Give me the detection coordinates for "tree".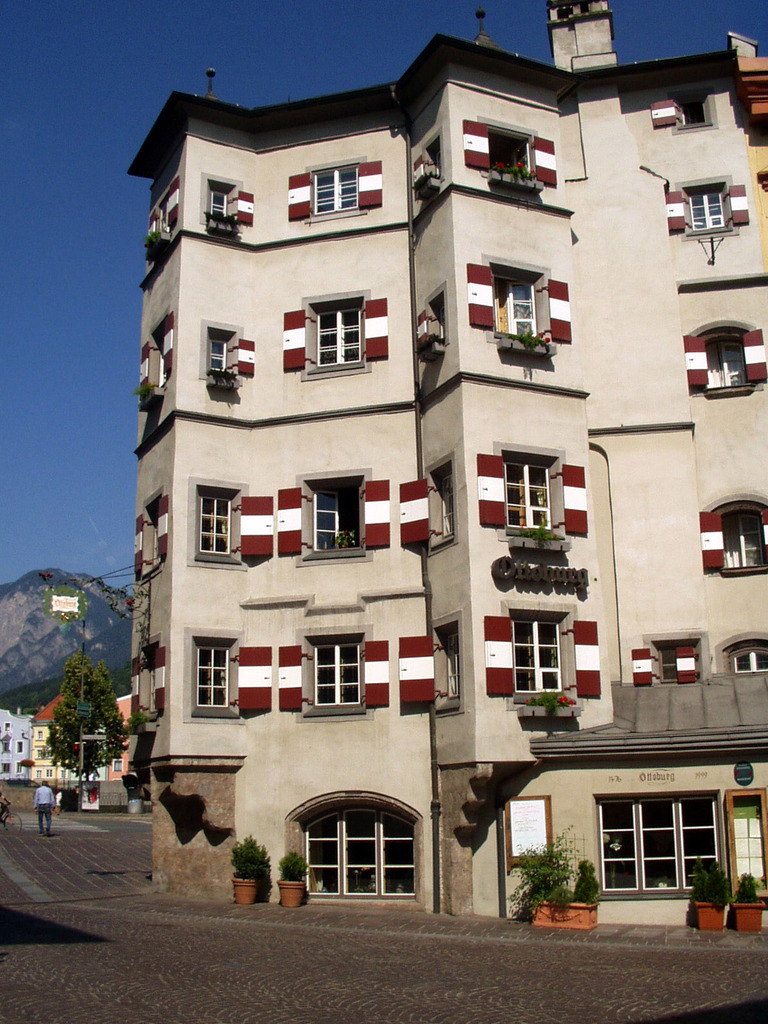
region(275, 847, 312, 877).
